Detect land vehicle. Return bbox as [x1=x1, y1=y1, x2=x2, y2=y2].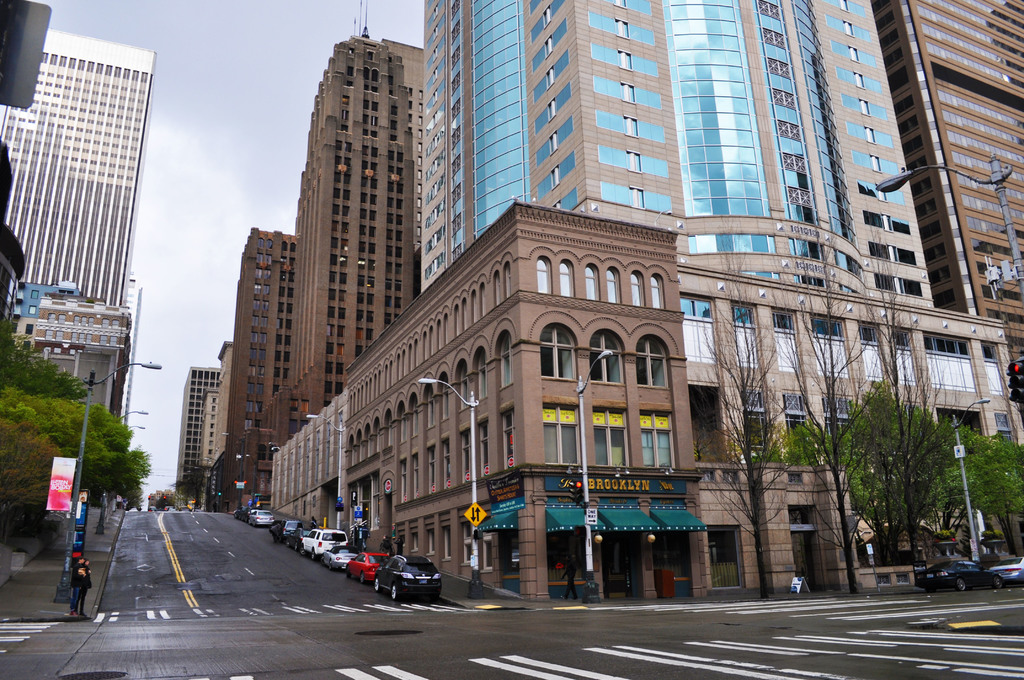
[x1=273, y1=518, x2=303, y2=543].
